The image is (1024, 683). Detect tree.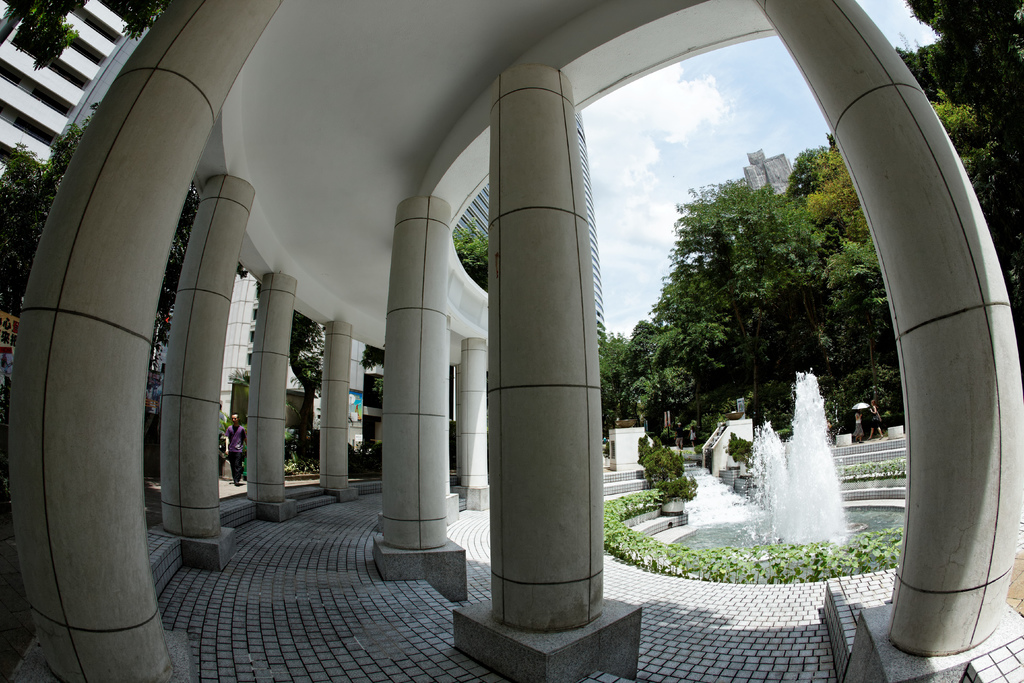
Detection: select_region(152, 178, 207, 353).
